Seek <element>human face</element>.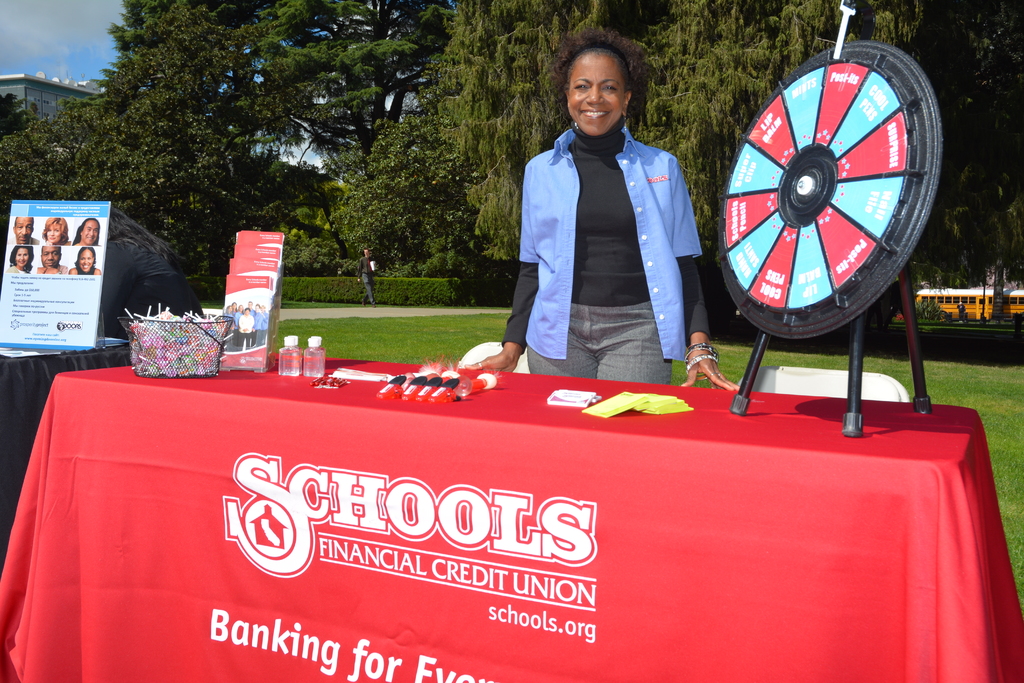
(left=41, top=244, right=60, bottom=268).
